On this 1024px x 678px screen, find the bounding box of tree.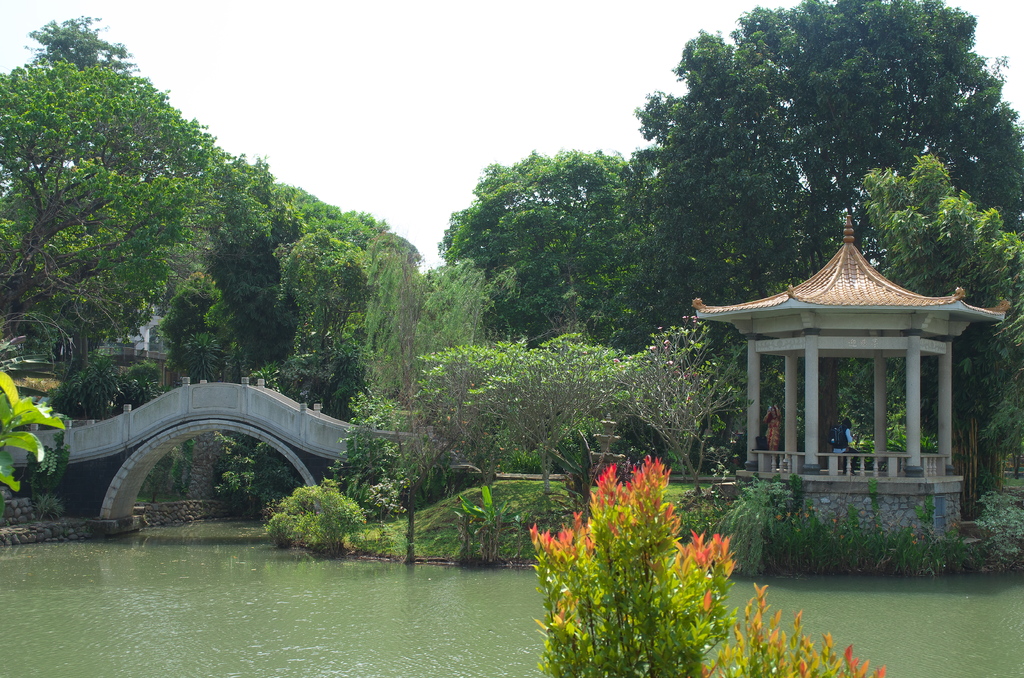
Bounding box: [x1=442, y1=141, x2=690, y2=373].
